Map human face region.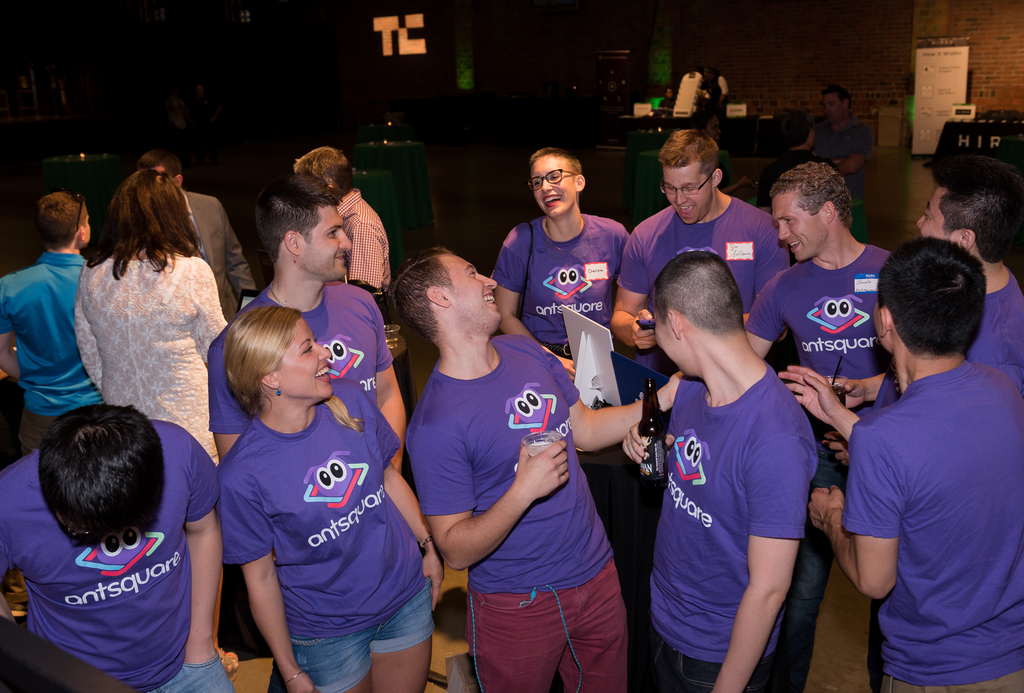
Mapped to left=663, top=164, right=710, bottom=223.
